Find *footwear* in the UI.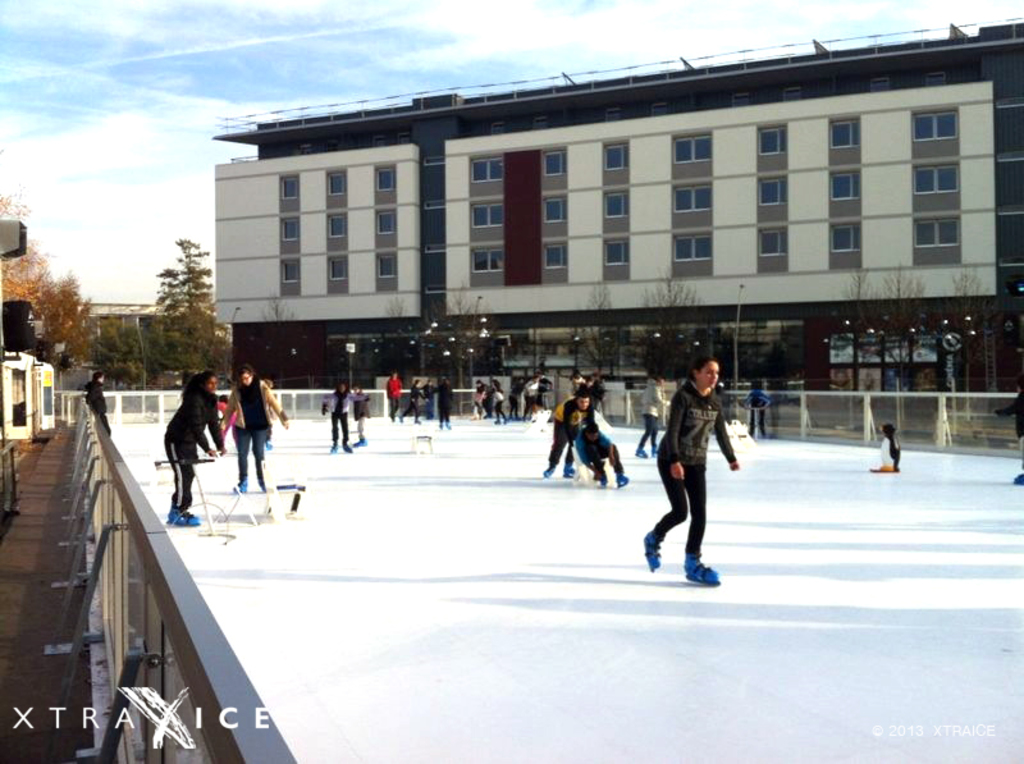
UI element at select_region(238, 479, 250, 490).
